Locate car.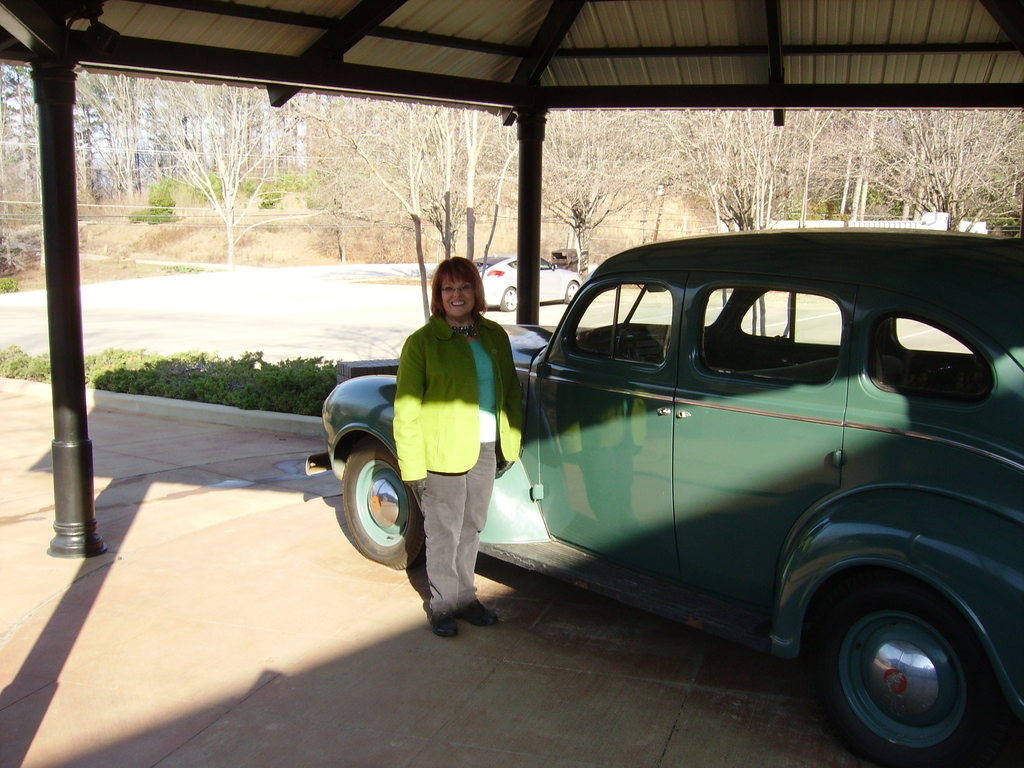
Bounding box: [x1=465, y1=246, x2=578, y2=307].
